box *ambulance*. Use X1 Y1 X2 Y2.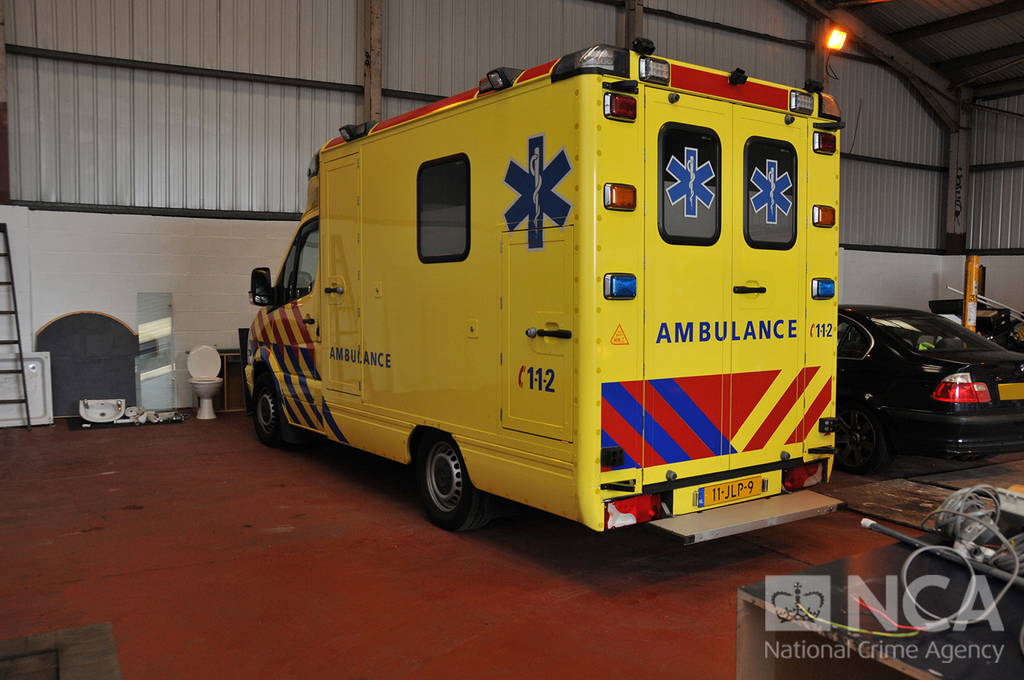
242 35 851 552.
